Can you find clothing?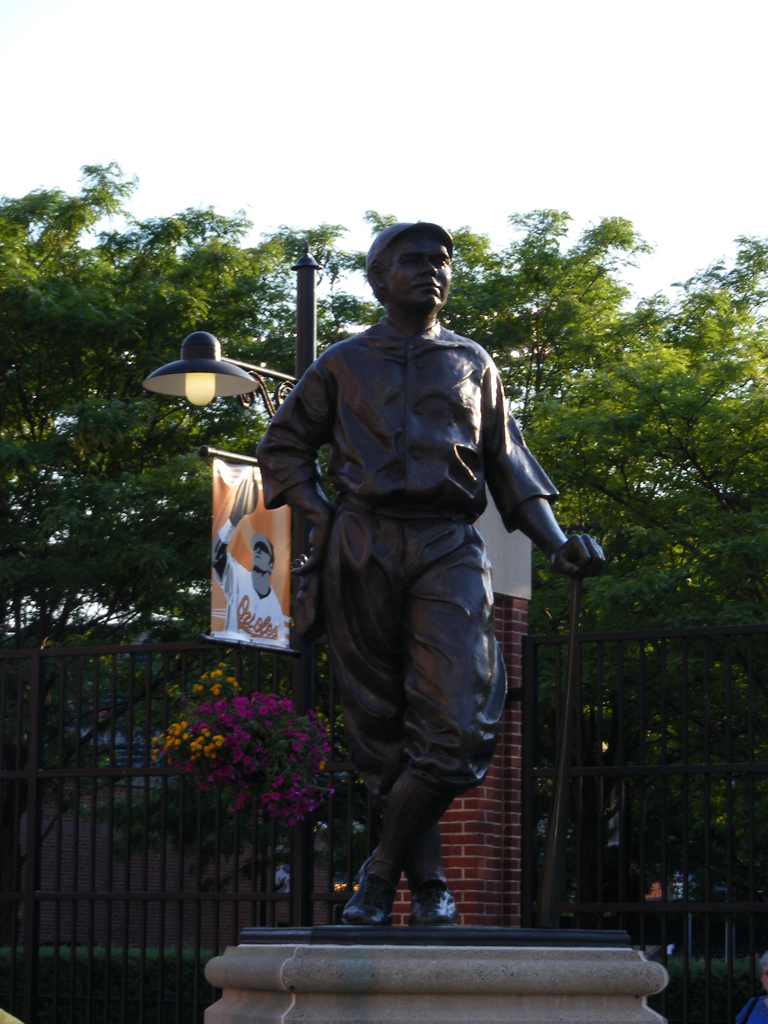
Yes, bounding box: bbox=[254, 275, 572, 900].
